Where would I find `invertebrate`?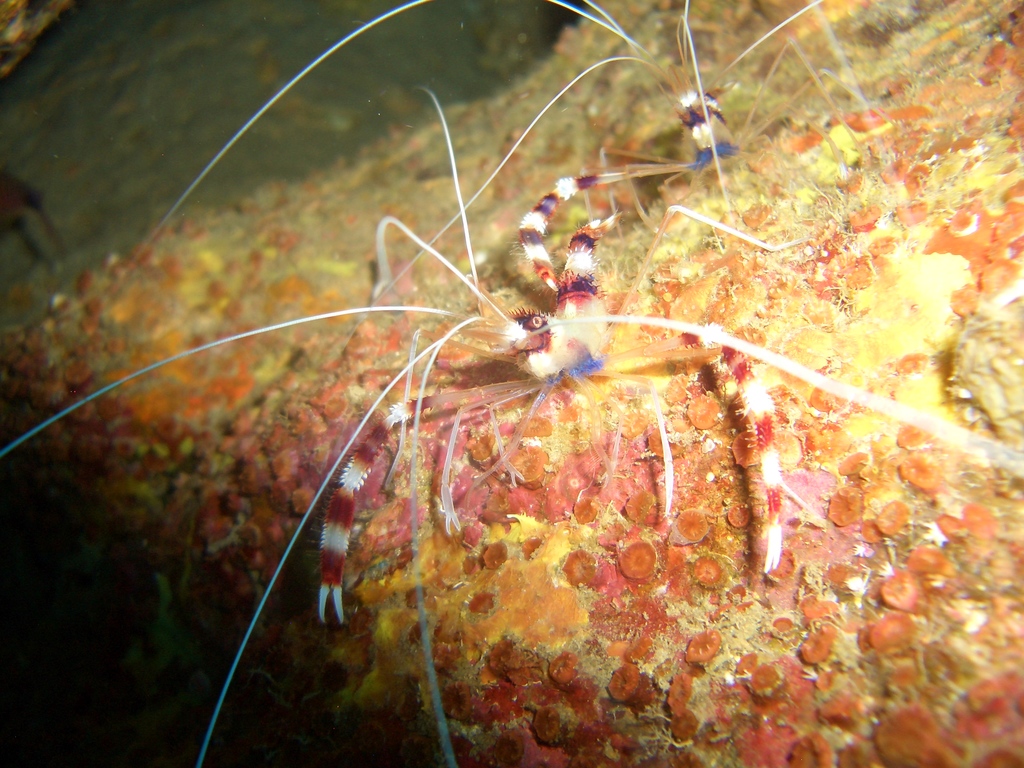
At select_region(0, 70, 1023, 767).
